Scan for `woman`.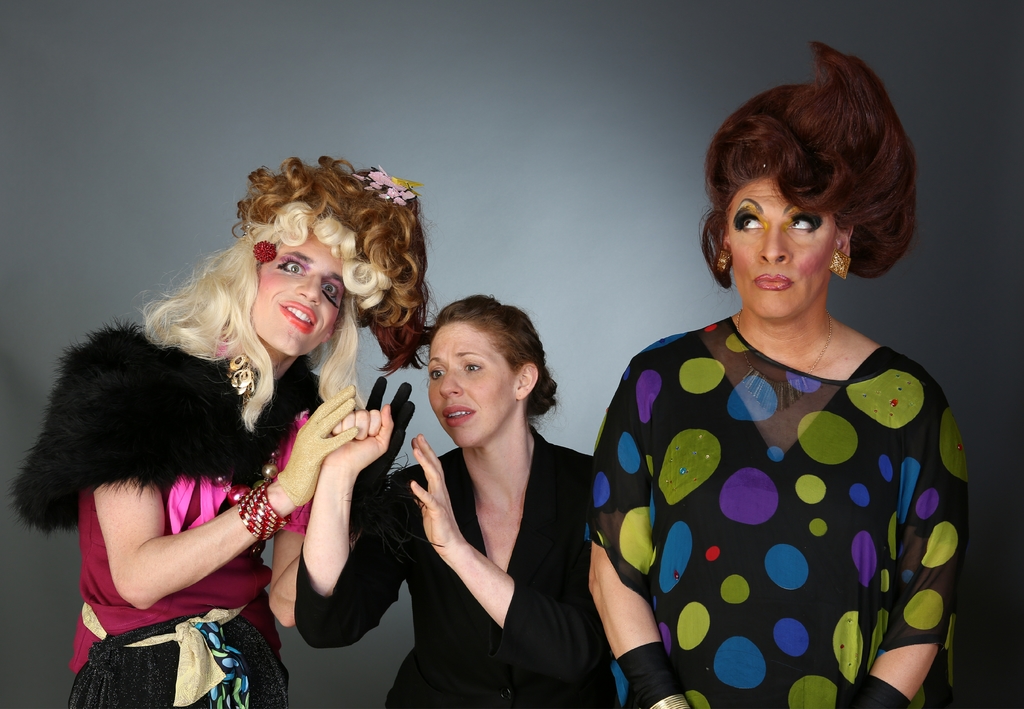
Scan result: <box>14,153,436,708</box>.
